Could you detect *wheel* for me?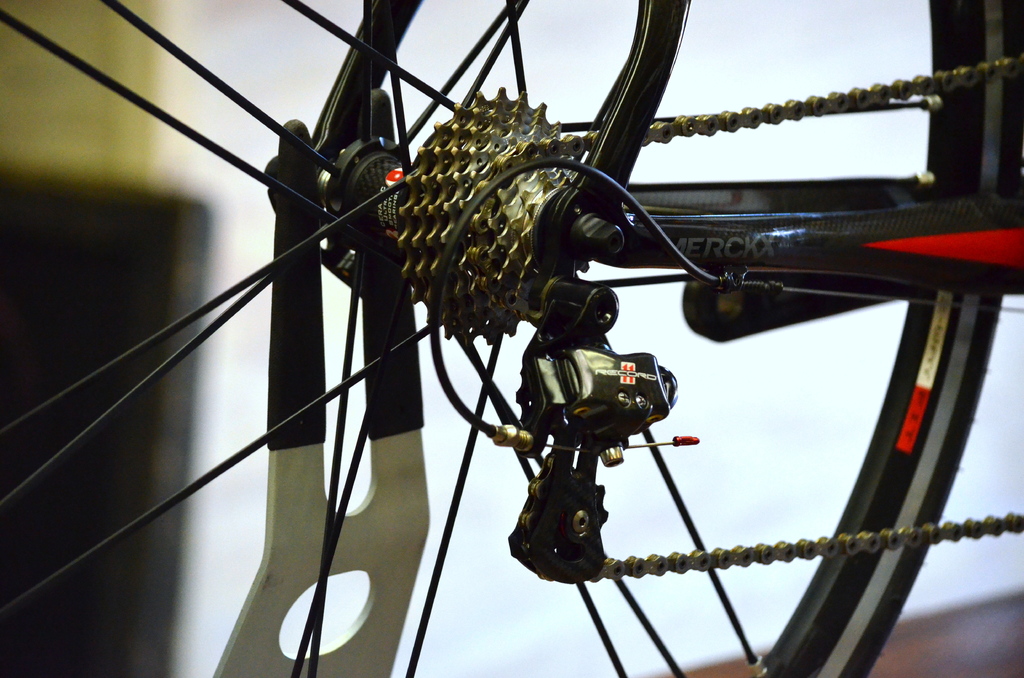
Detection result: 0/0/1023/677.
